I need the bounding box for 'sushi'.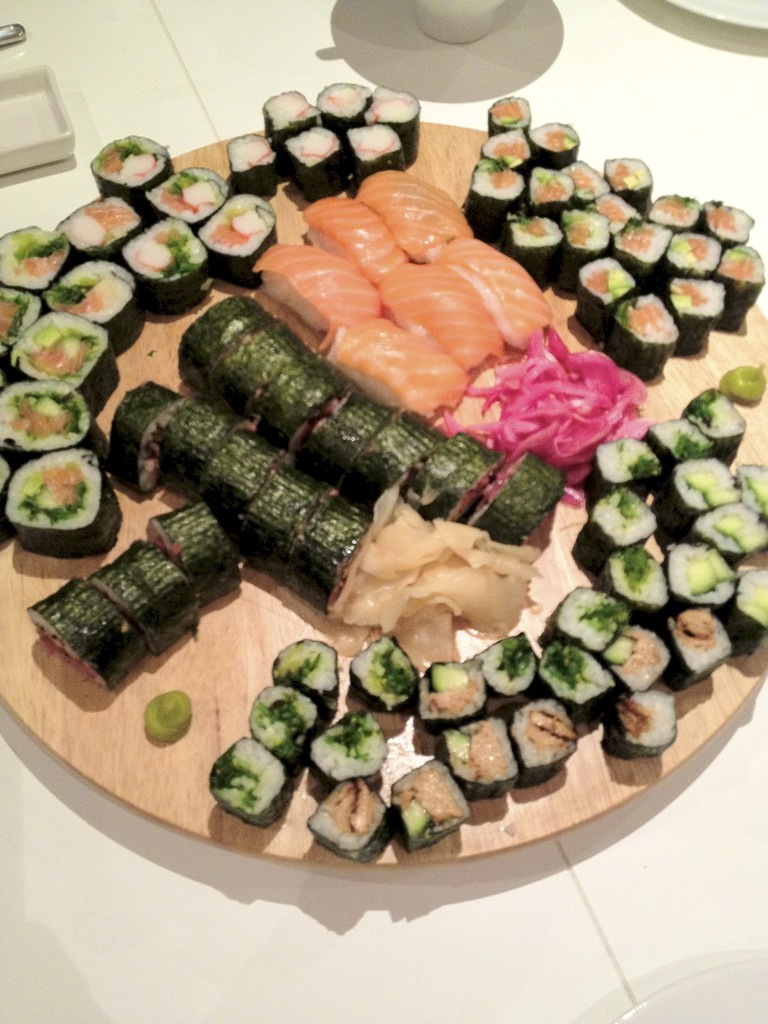
Here it is: 387,756,479,844.
